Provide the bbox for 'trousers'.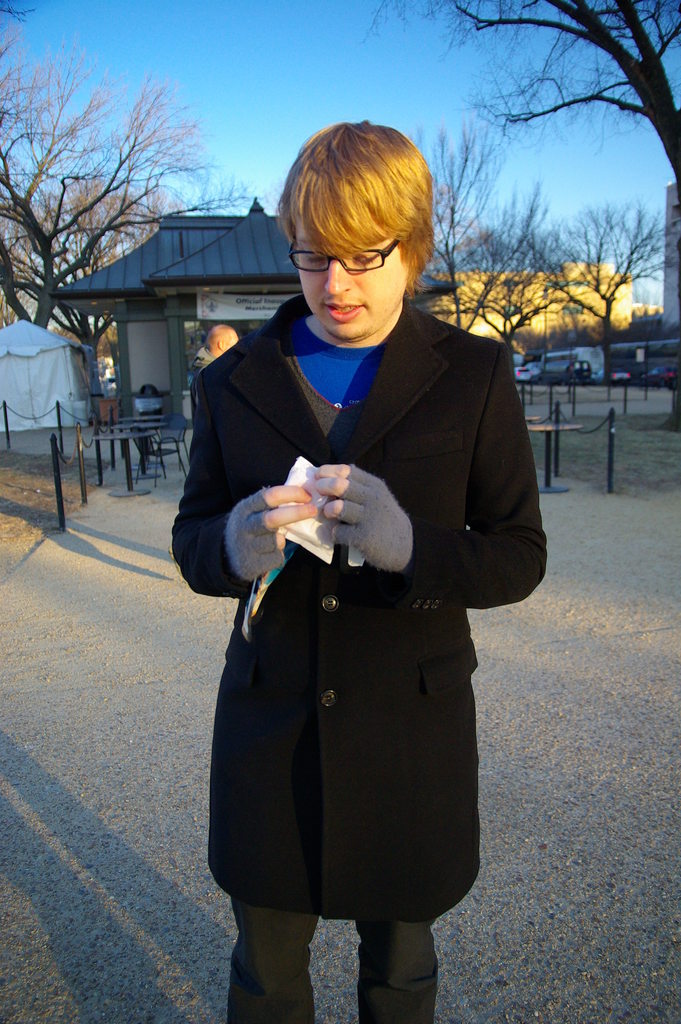
(218,897,445,1023).
